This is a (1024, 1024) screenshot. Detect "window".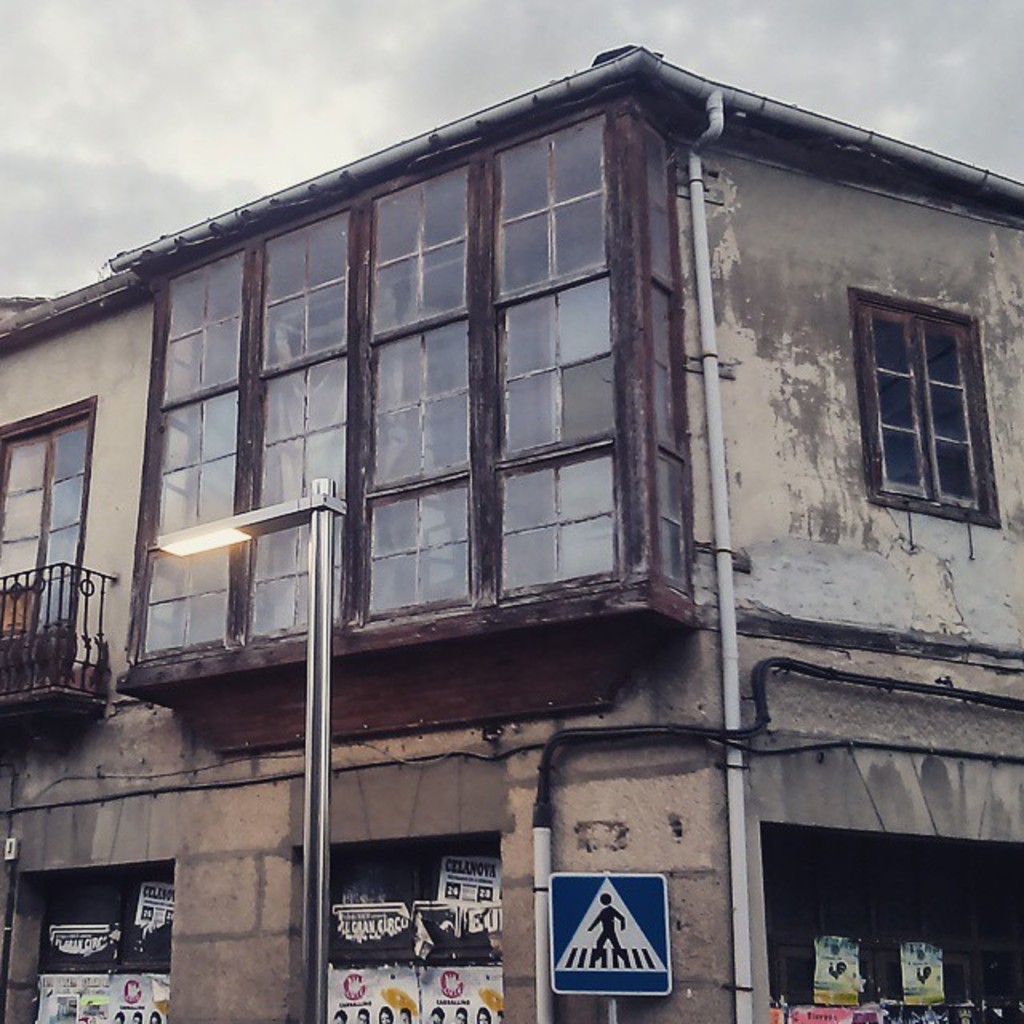
rect(645, 118, 696, 627).
